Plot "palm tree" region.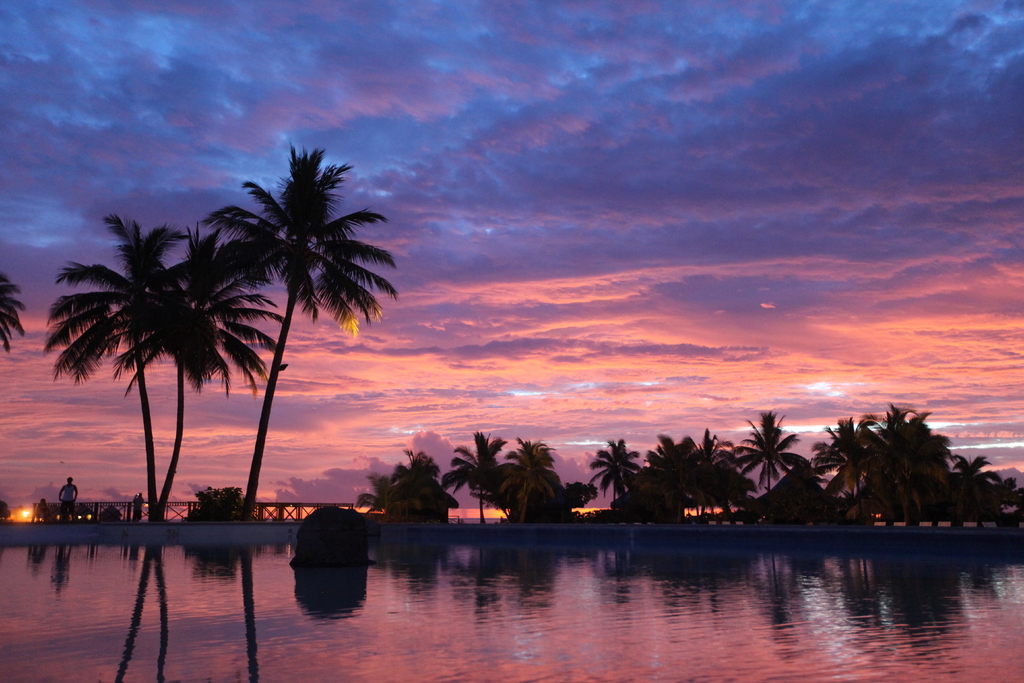
Plotted at (890,422,949,502).
